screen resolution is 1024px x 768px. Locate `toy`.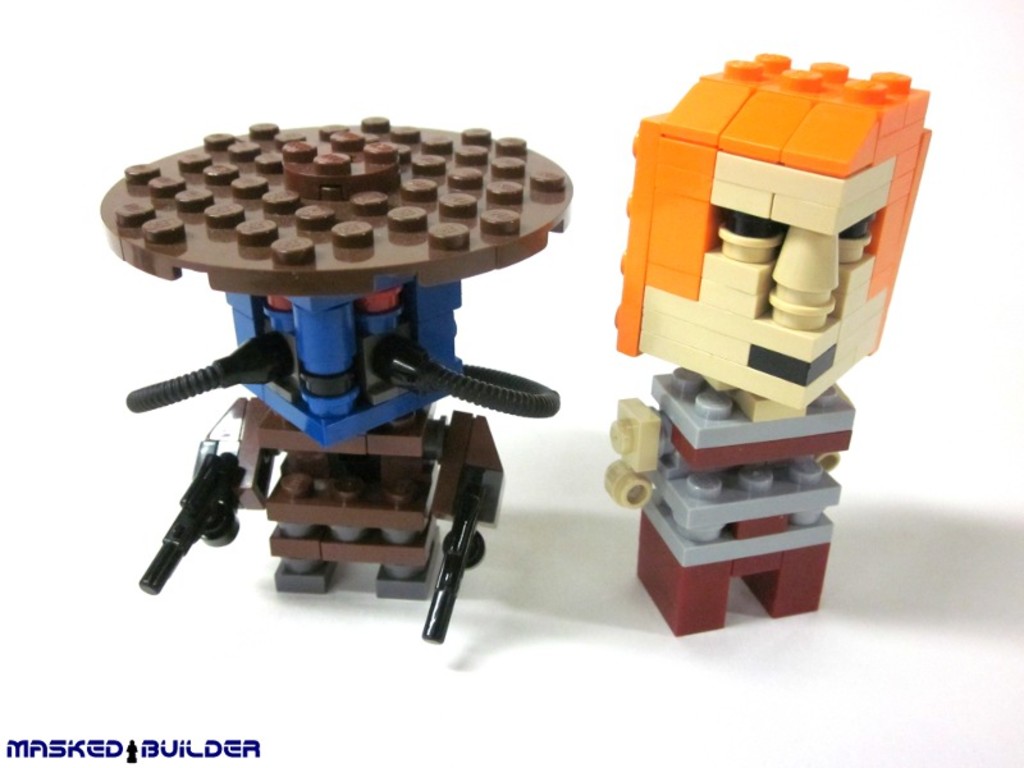
crop(604, 372, 846, 643).
